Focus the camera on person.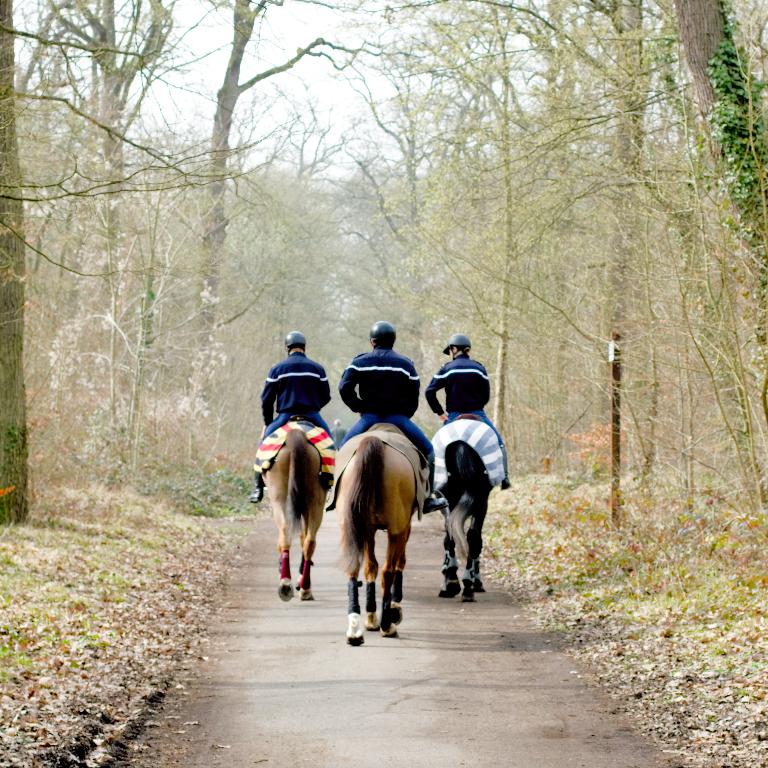
Focus region: 336:323:447:512.
